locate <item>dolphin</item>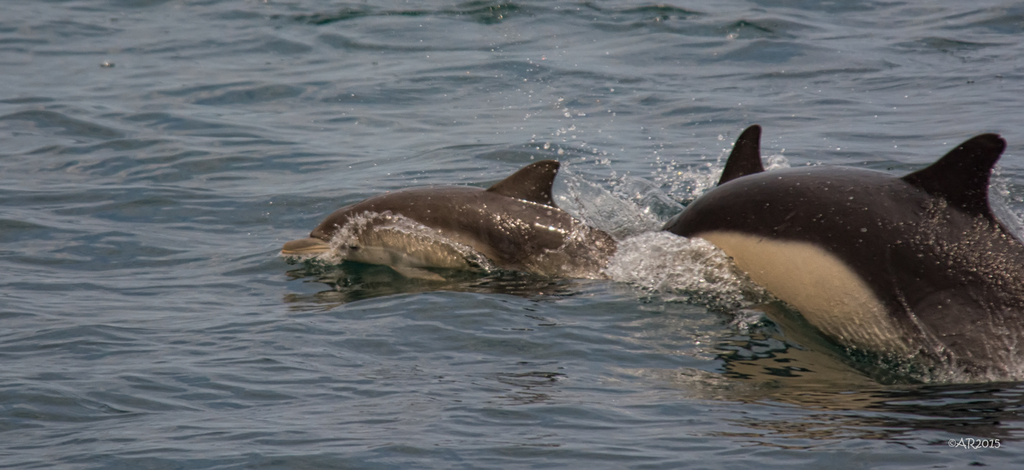
box(662, 122, 1022, 387)
